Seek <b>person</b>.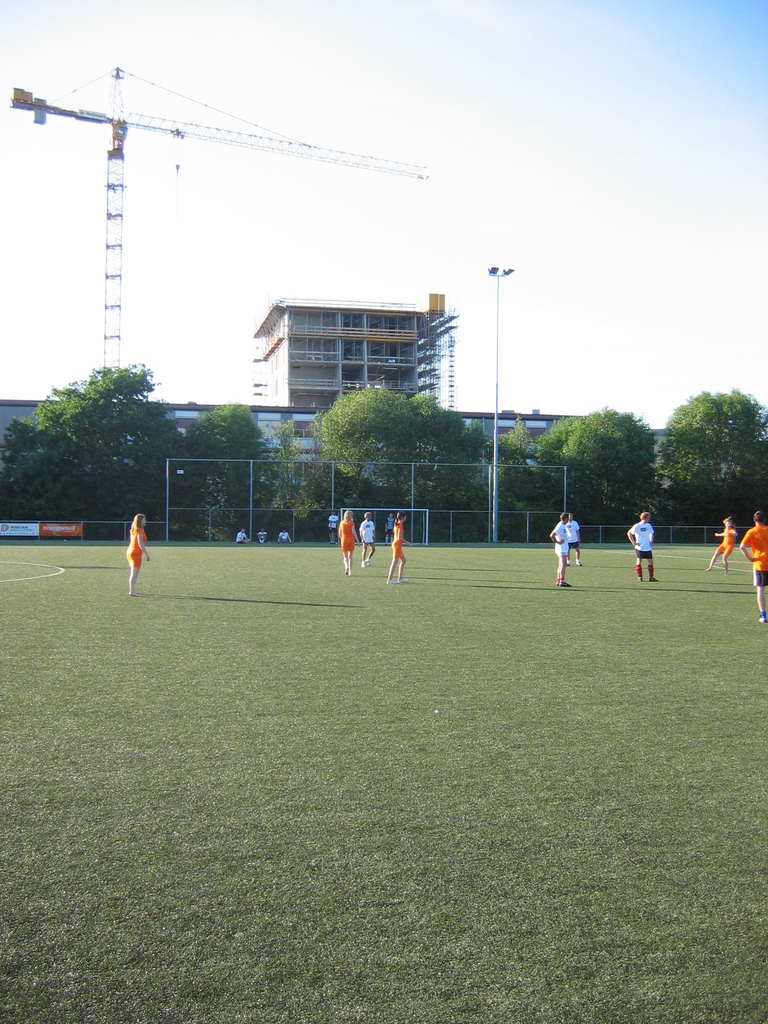
bbox=[253, 527, 267, 547].
